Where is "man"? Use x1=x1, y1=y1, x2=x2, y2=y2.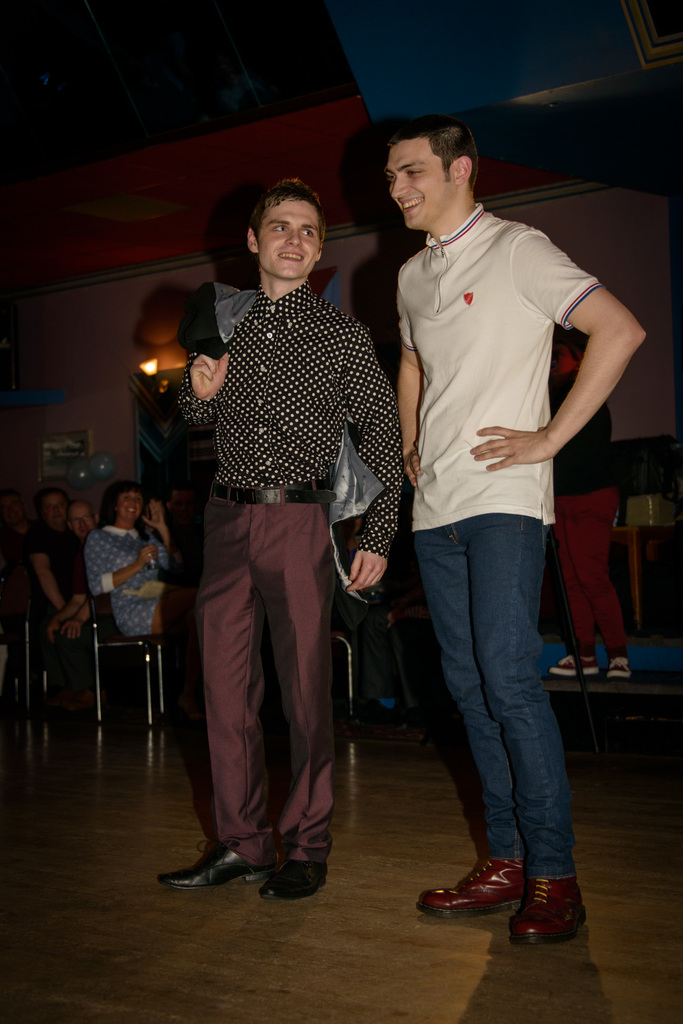
x1=388, y1=111, x2=645, y2=952.
